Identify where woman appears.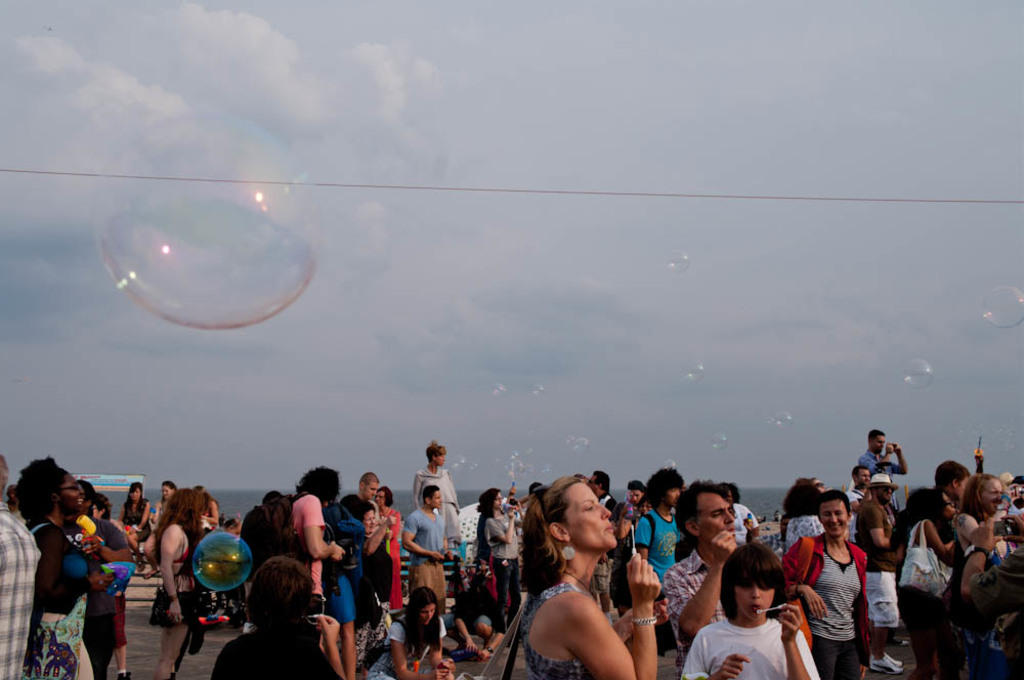
Appears at bbox(11, 457, 106, 679).
